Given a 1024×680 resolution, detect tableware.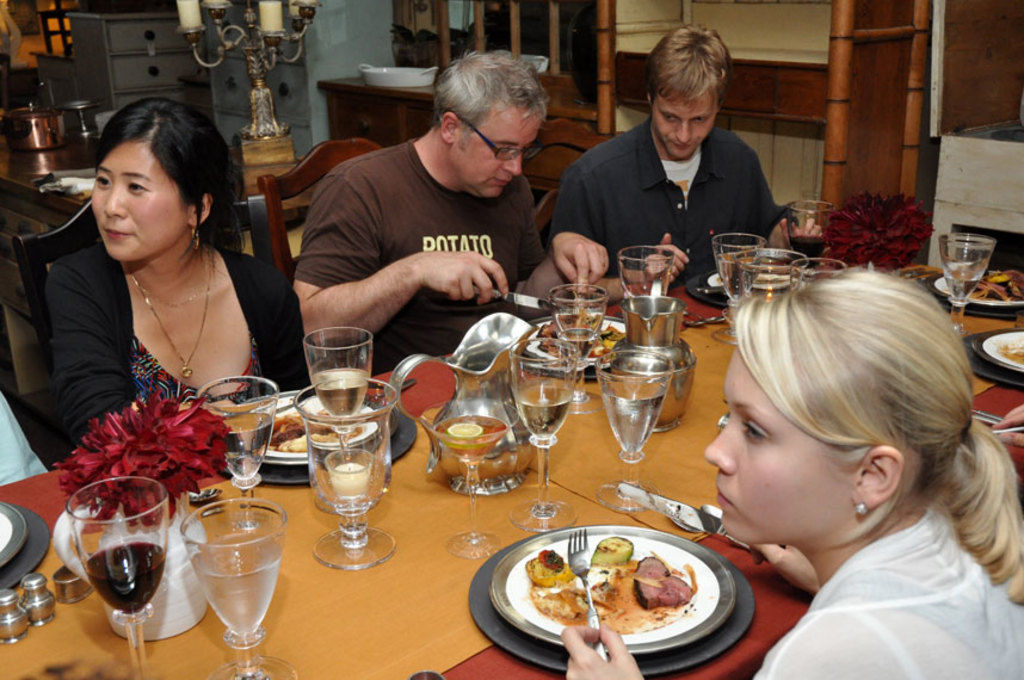
box(486, 518, 736, 655).
